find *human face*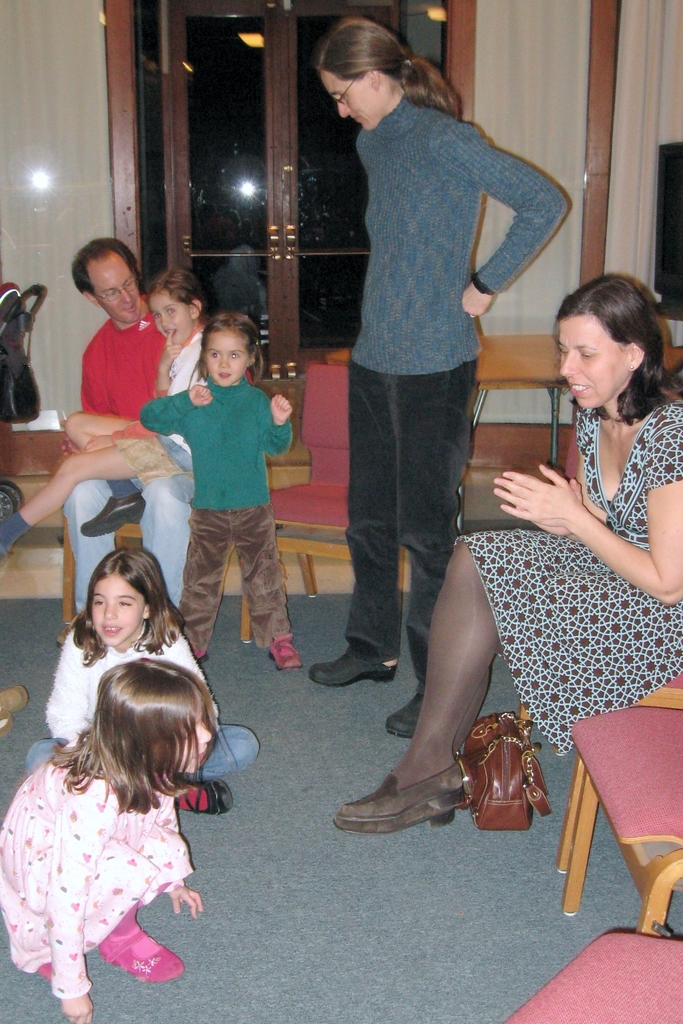
bbox(165, 713, 217, 771)
